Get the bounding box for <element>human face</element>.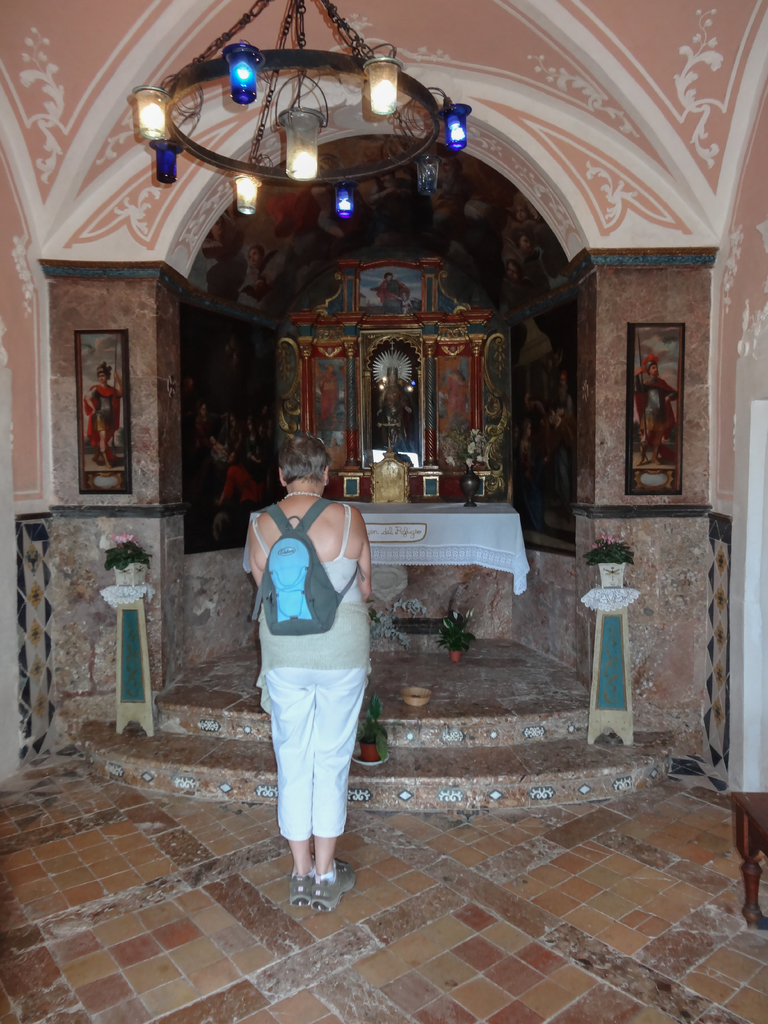
(389, 374, 394, 385).
